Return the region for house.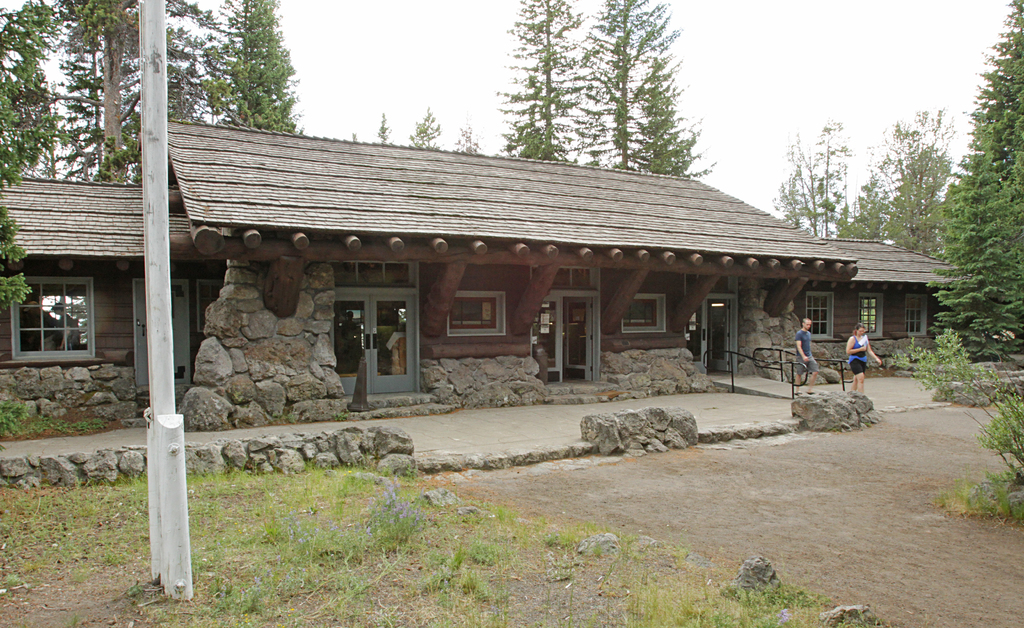
0, 115, 947, 426.
